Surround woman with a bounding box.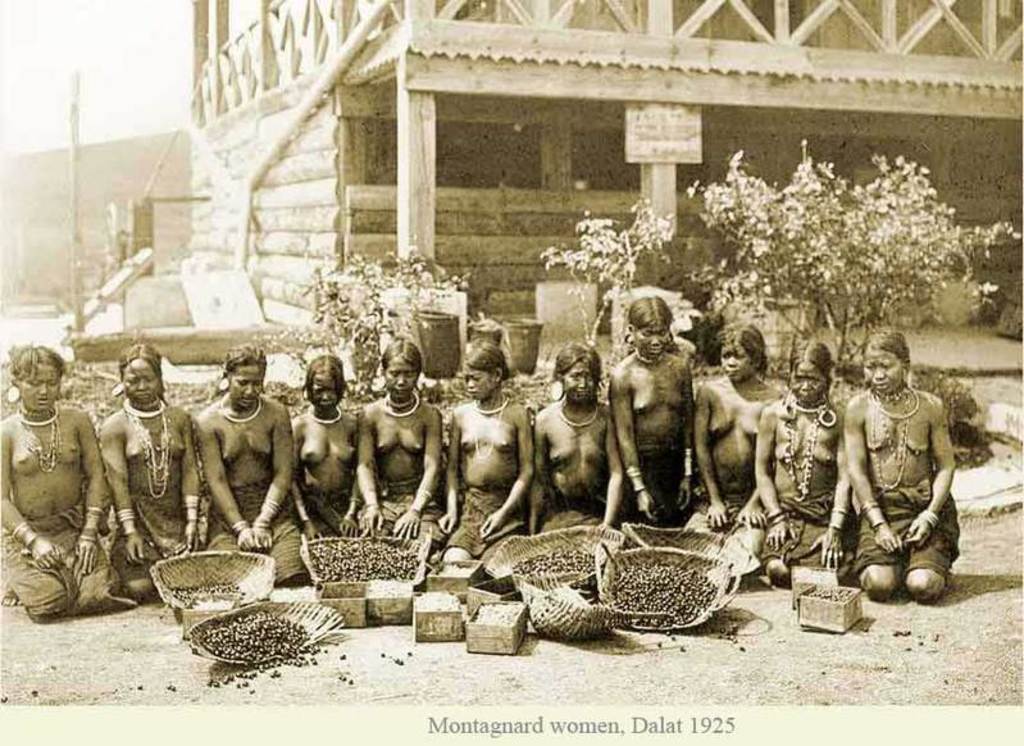
select_region(816, 322, 988, 608).
